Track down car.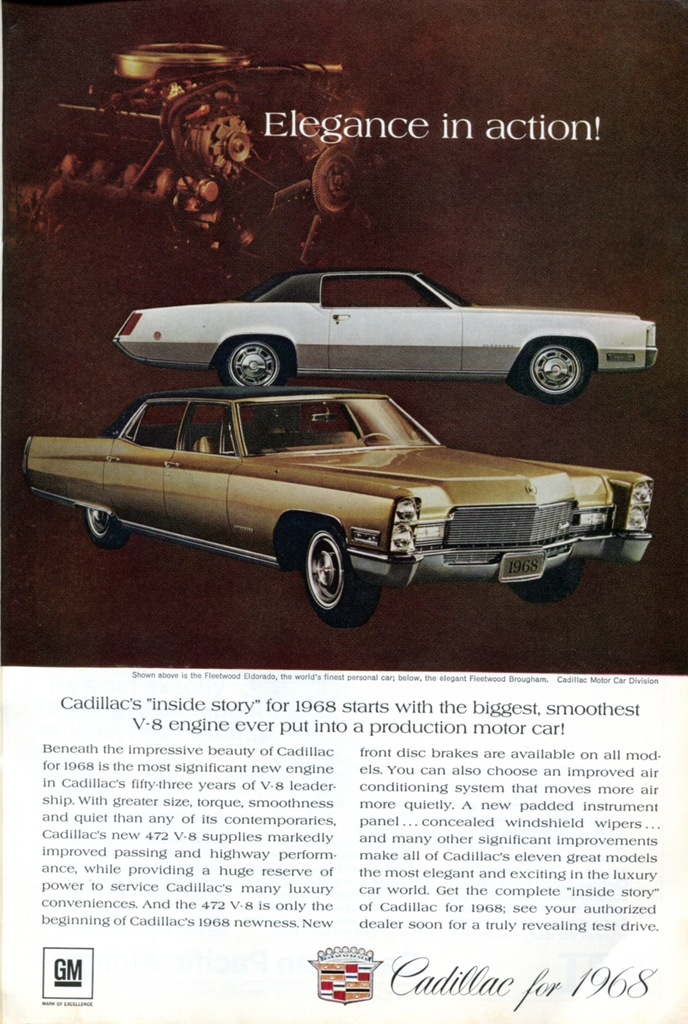
Tracked to <bbox>110, 265, 664, 410</bbox>.
